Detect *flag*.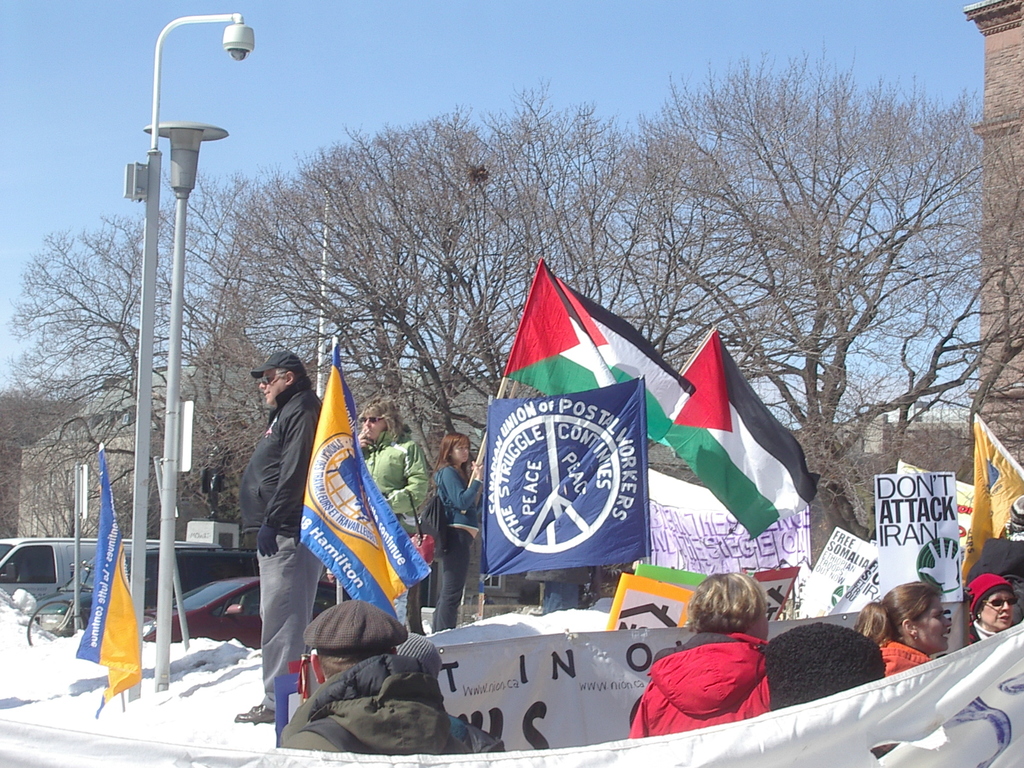
Detected at pyautogui.locateOnScreen(290, 344, 435, 620).
